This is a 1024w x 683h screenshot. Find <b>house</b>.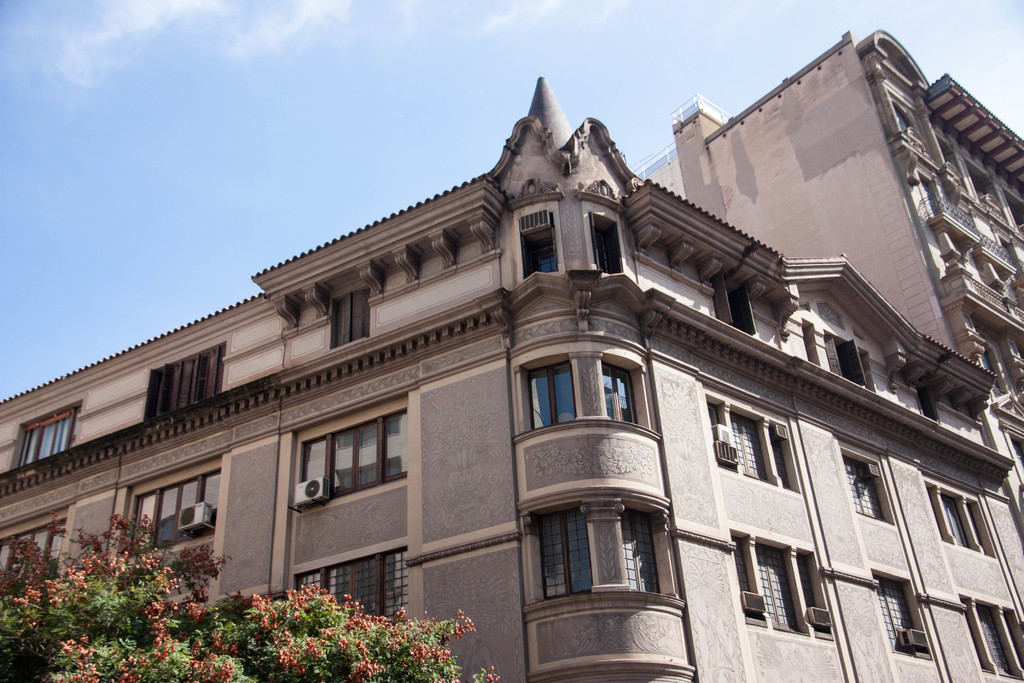
Bounding box: x1=52 y1=45 x2=1005 y2=666.
